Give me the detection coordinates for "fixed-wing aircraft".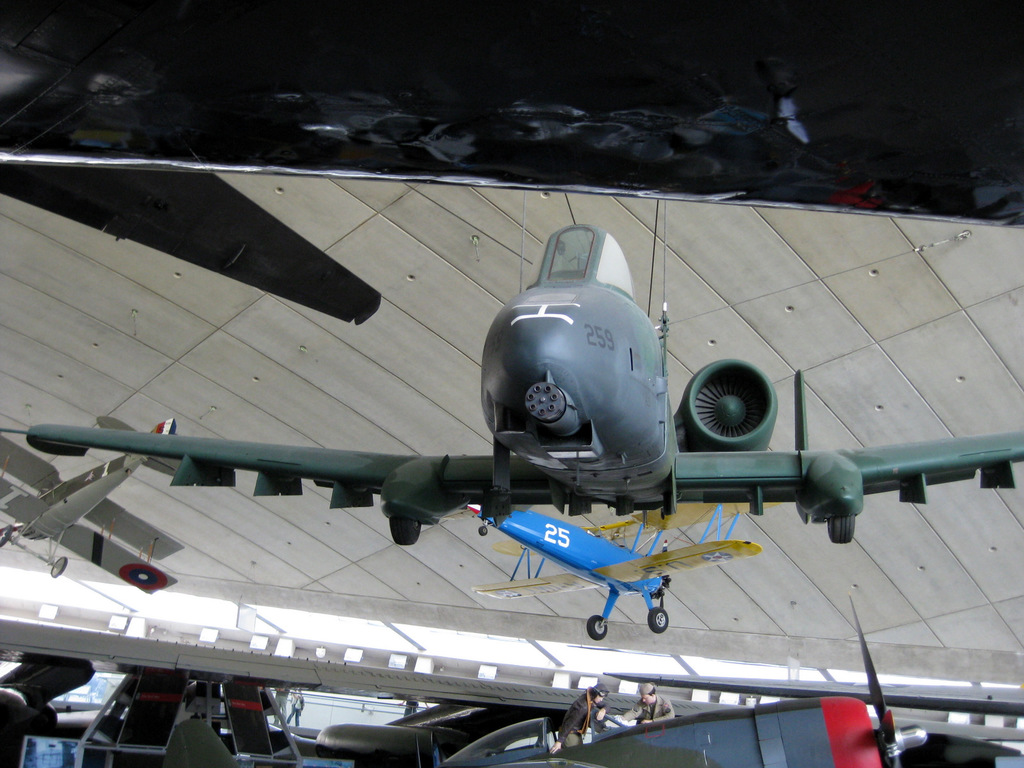
locate(165, 595, 1023, 767).
